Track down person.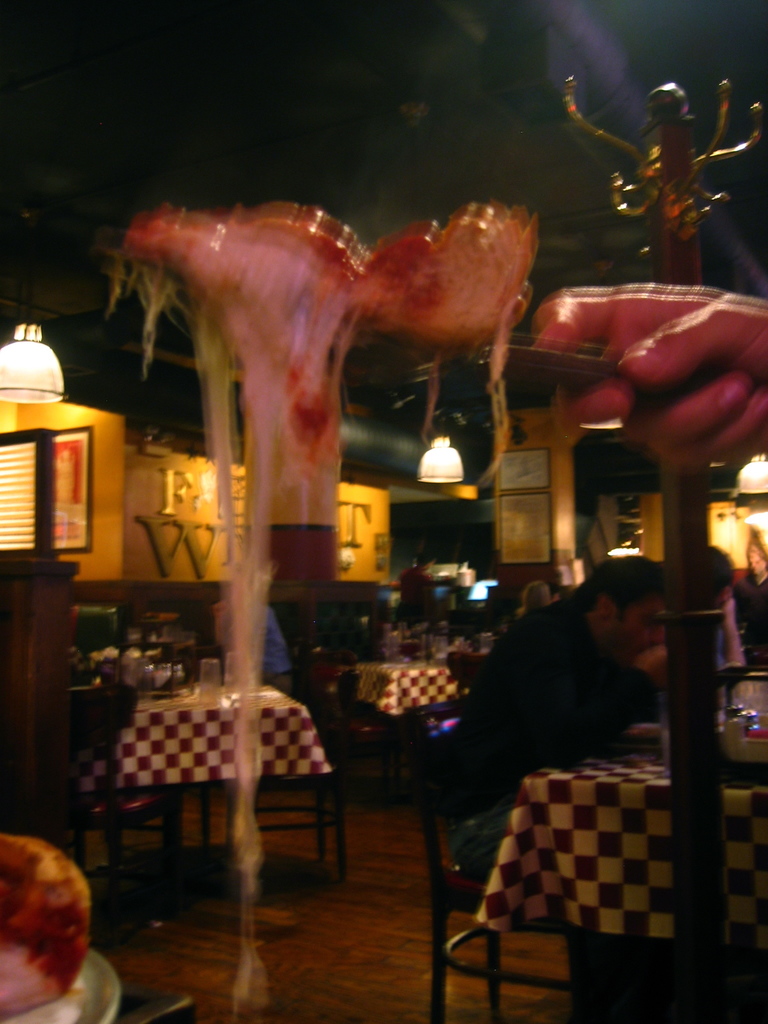
Tracked to BBox(449, 538, 710, 851).
